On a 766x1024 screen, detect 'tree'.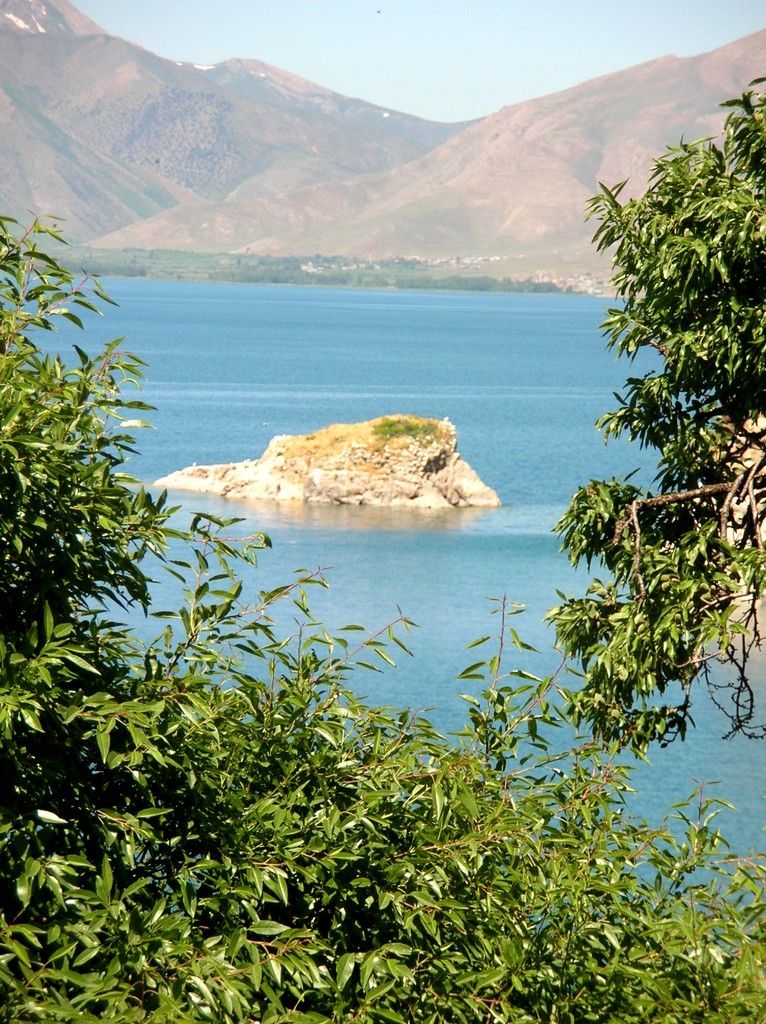
pyautogui.locateOnScreen(575, 84, 765, 751).
